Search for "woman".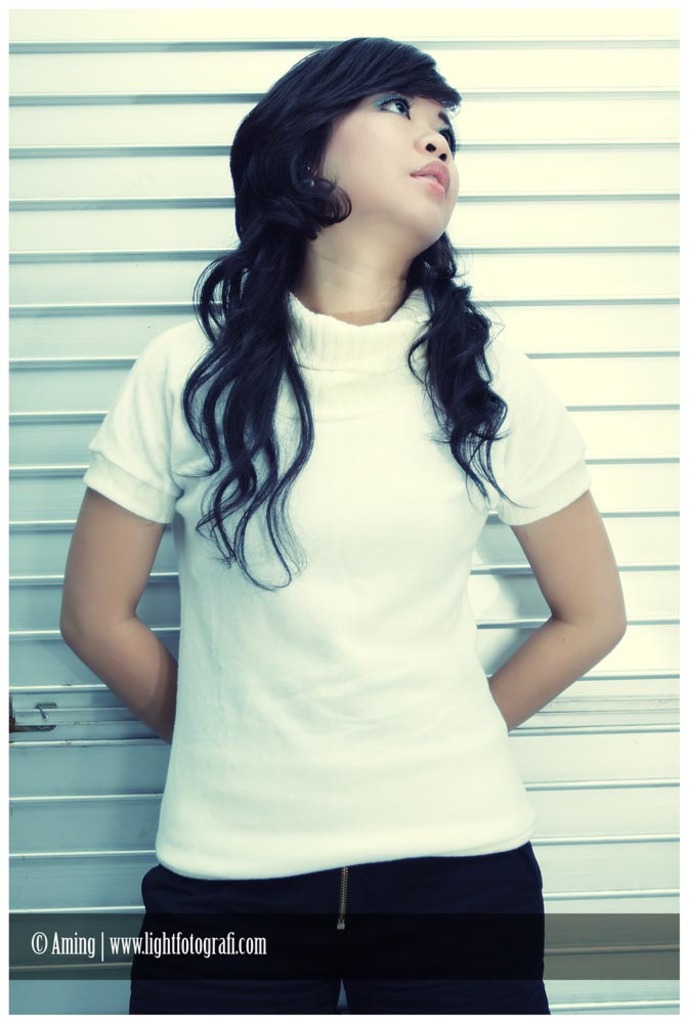
Found at 56,34,628,1023.
